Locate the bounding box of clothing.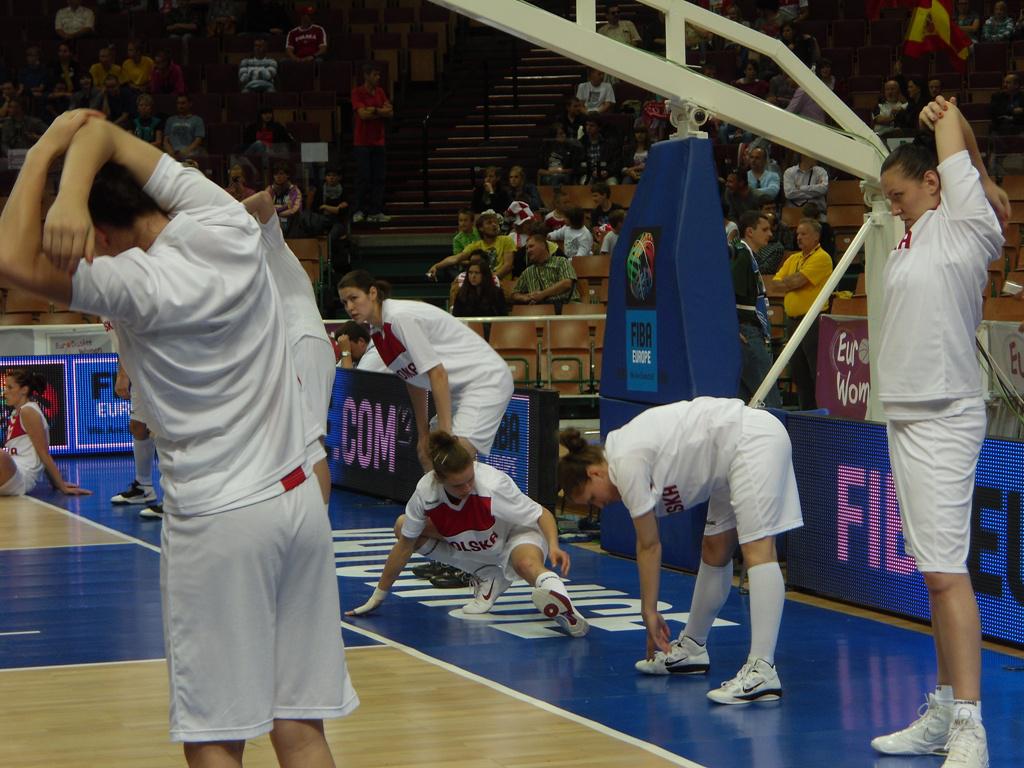
Bounding box: box(782, 168, 832, 214).
